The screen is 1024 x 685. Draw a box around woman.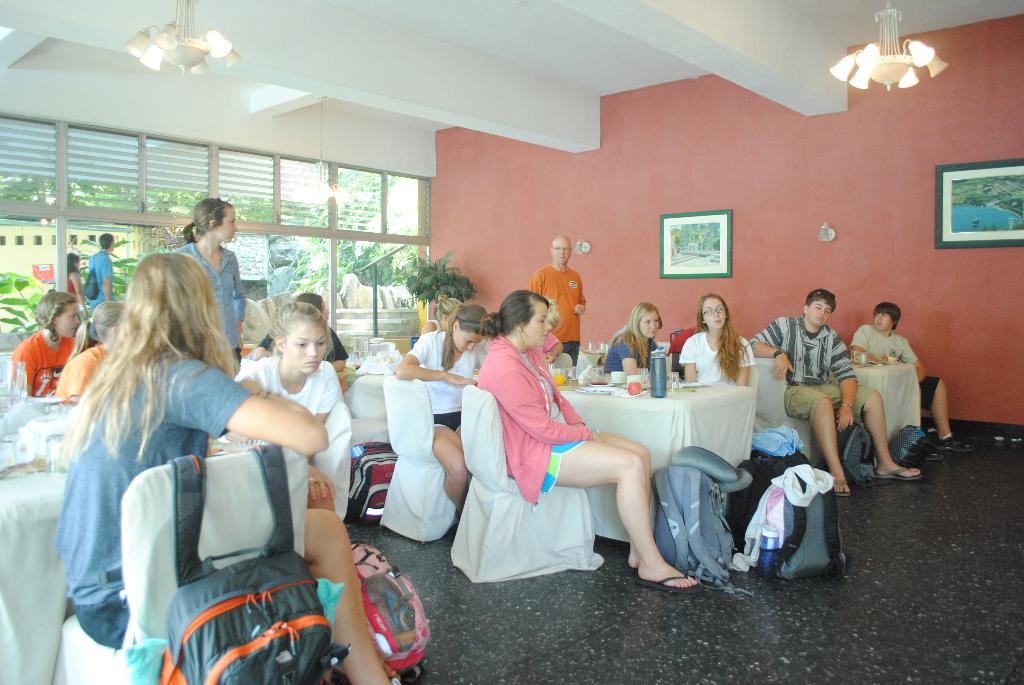
673:296:767:386.
